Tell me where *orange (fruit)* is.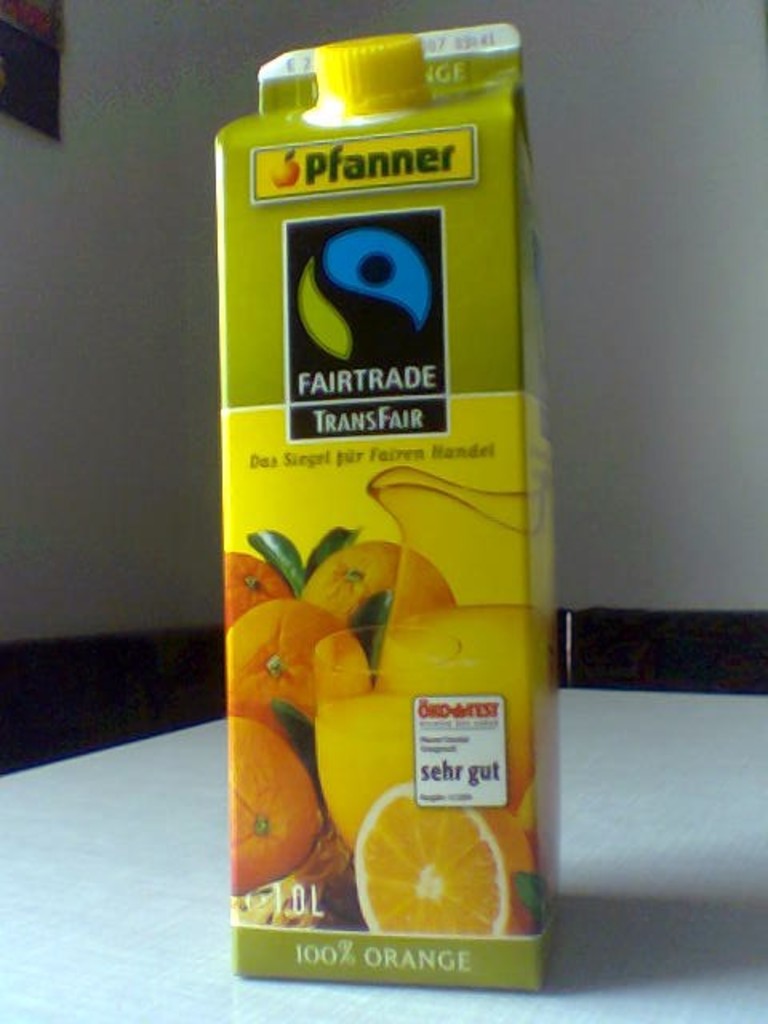
*orange (fruit)* is at left=210, top=541, right=283, bottom=619.
